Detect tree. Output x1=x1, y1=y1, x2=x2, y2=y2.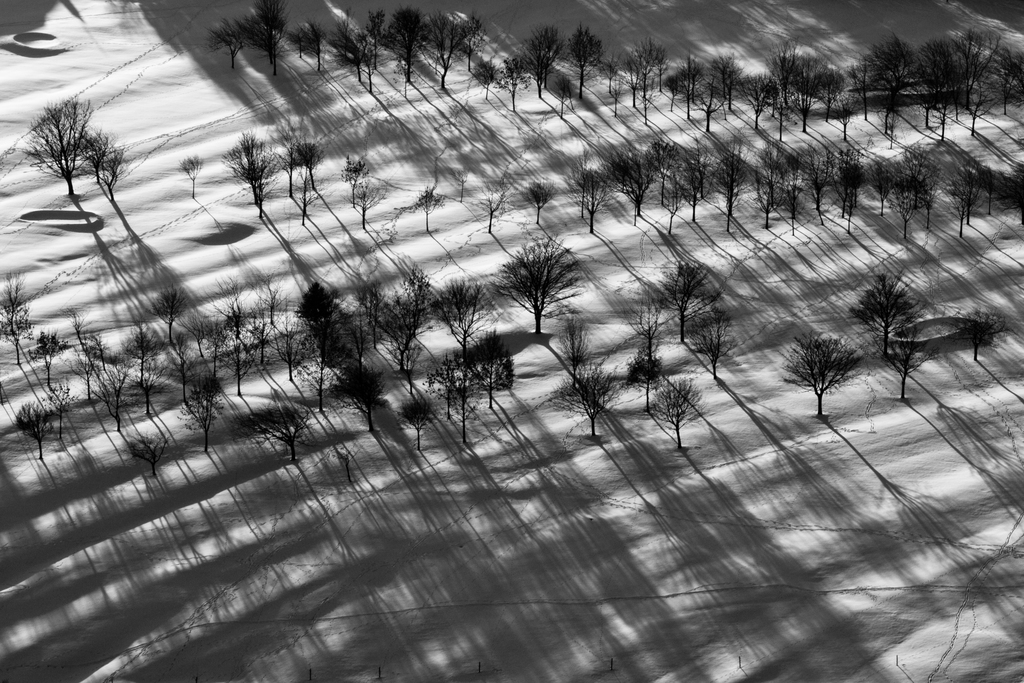
x1=435, y1=281, x2=497, y2=349.
